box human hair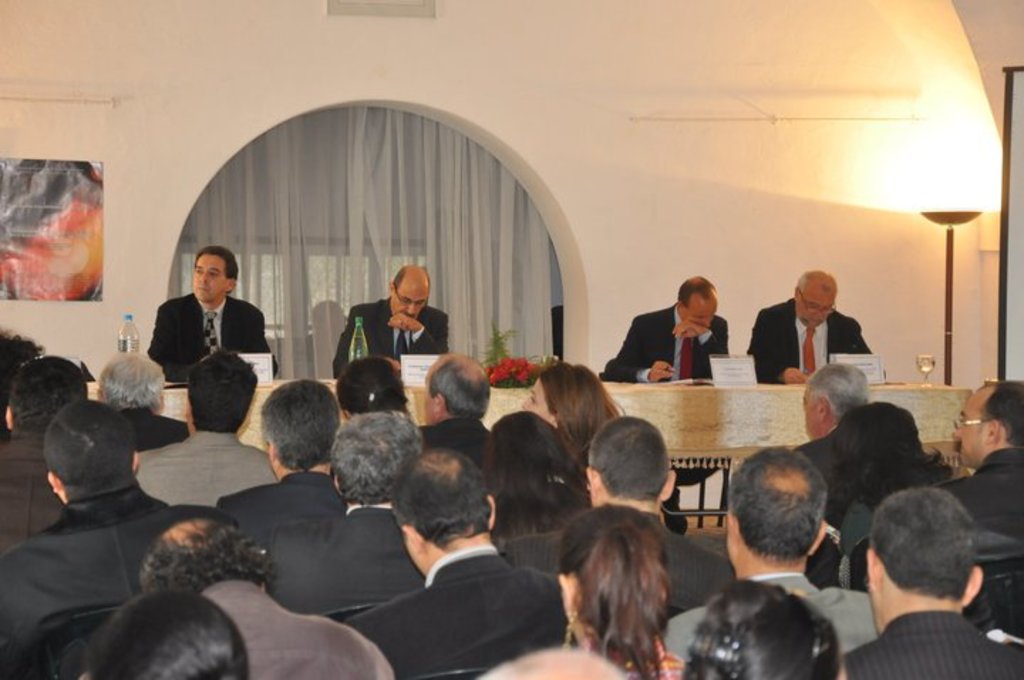
17 357 92 427
